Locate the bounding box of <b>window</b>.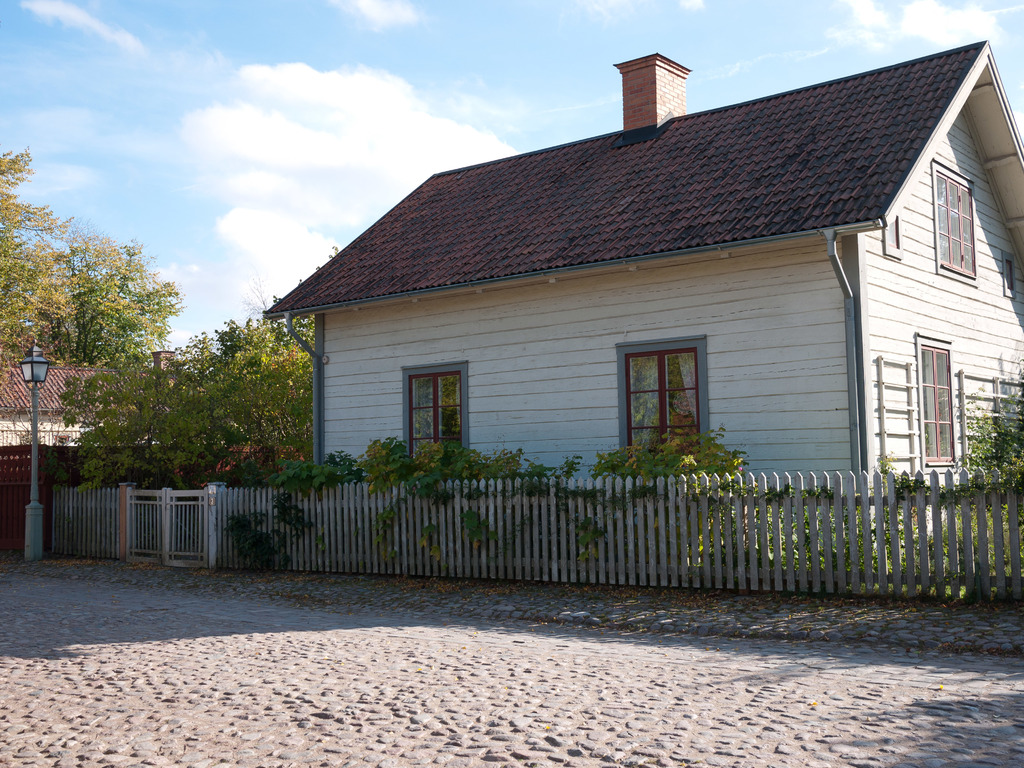
Bounding box: (left=911, top=330, right=961, bottom=471).
